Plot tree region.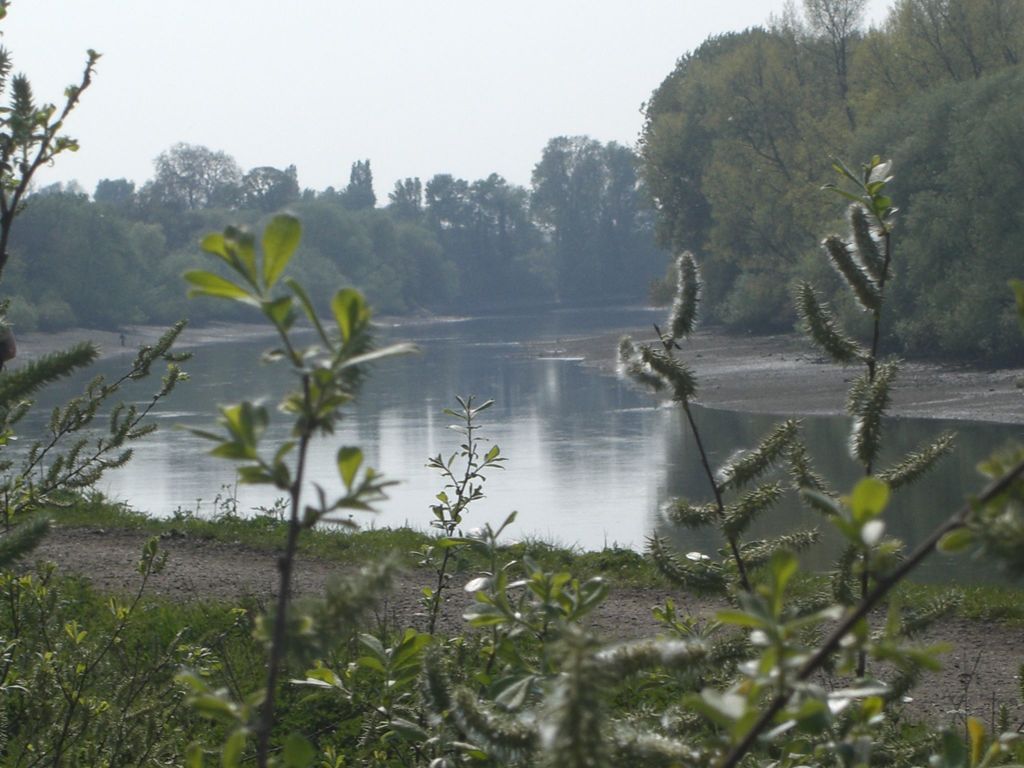
Plotted at 387 174 419 219.
